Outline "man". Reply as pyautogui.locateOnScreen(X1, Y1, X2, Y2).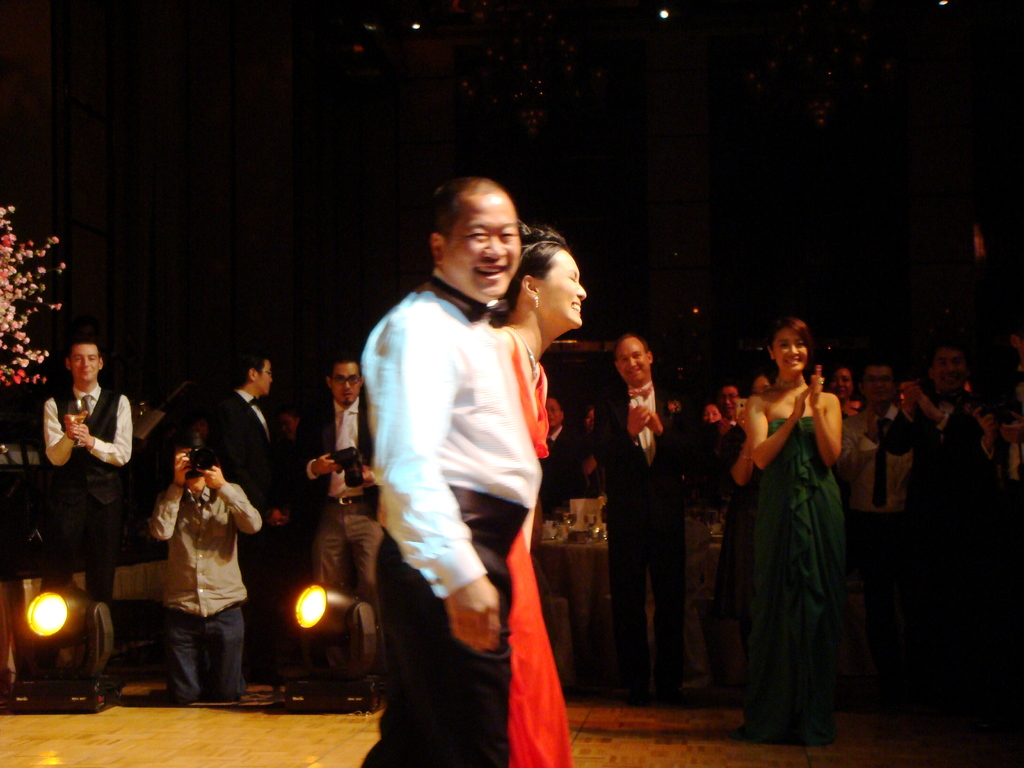
pyautogui.locateOnScreen(700, 385, 739, 506).
